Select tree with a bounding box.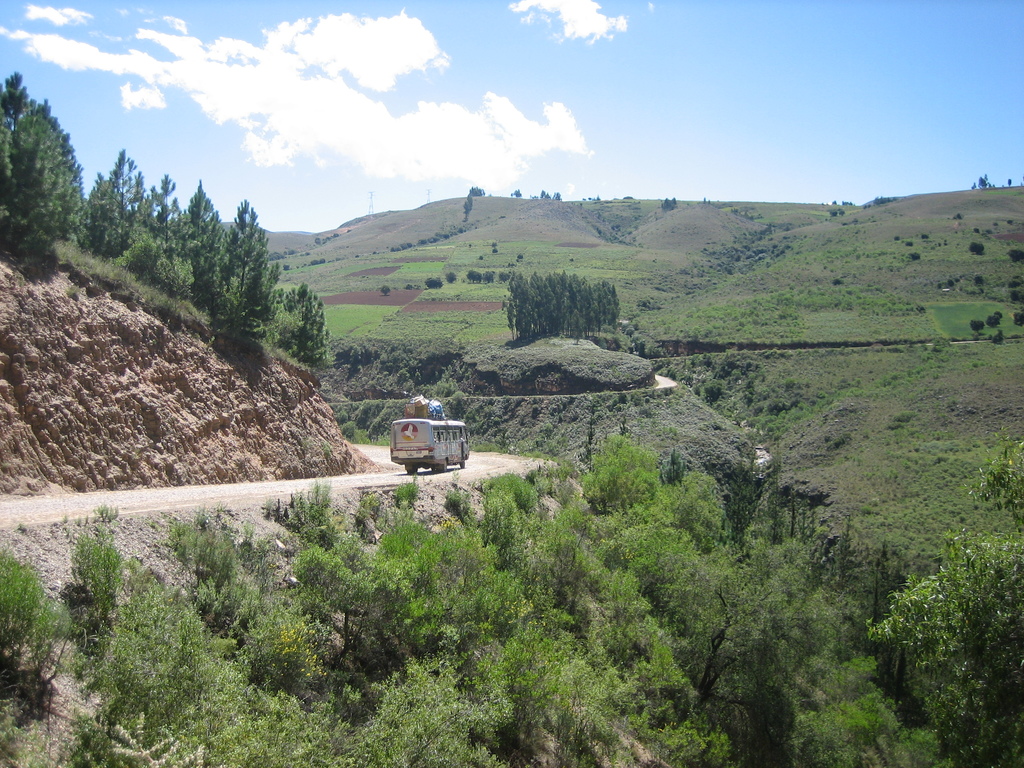
region(0, 97, 84, 254).
